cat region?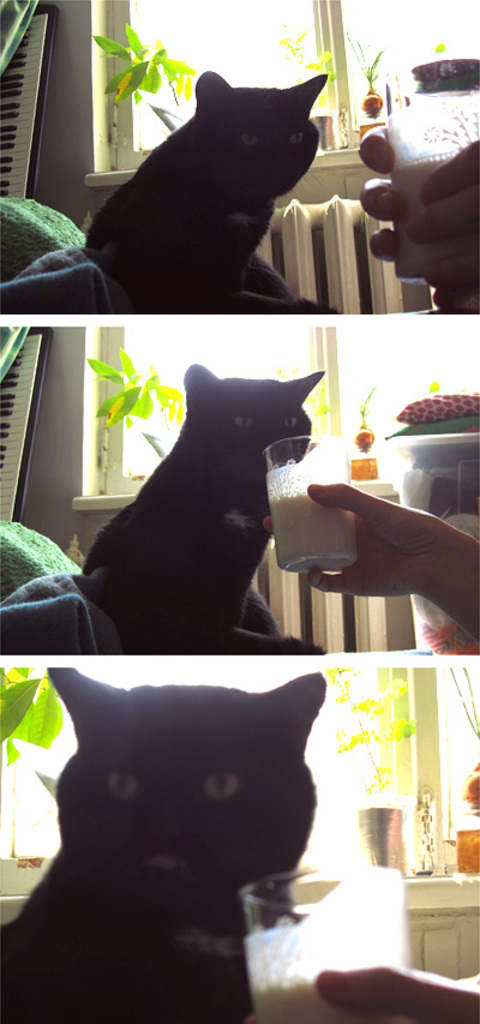
{"x1": 77, "y1": 66, "x2": 336, "y2": 321}
